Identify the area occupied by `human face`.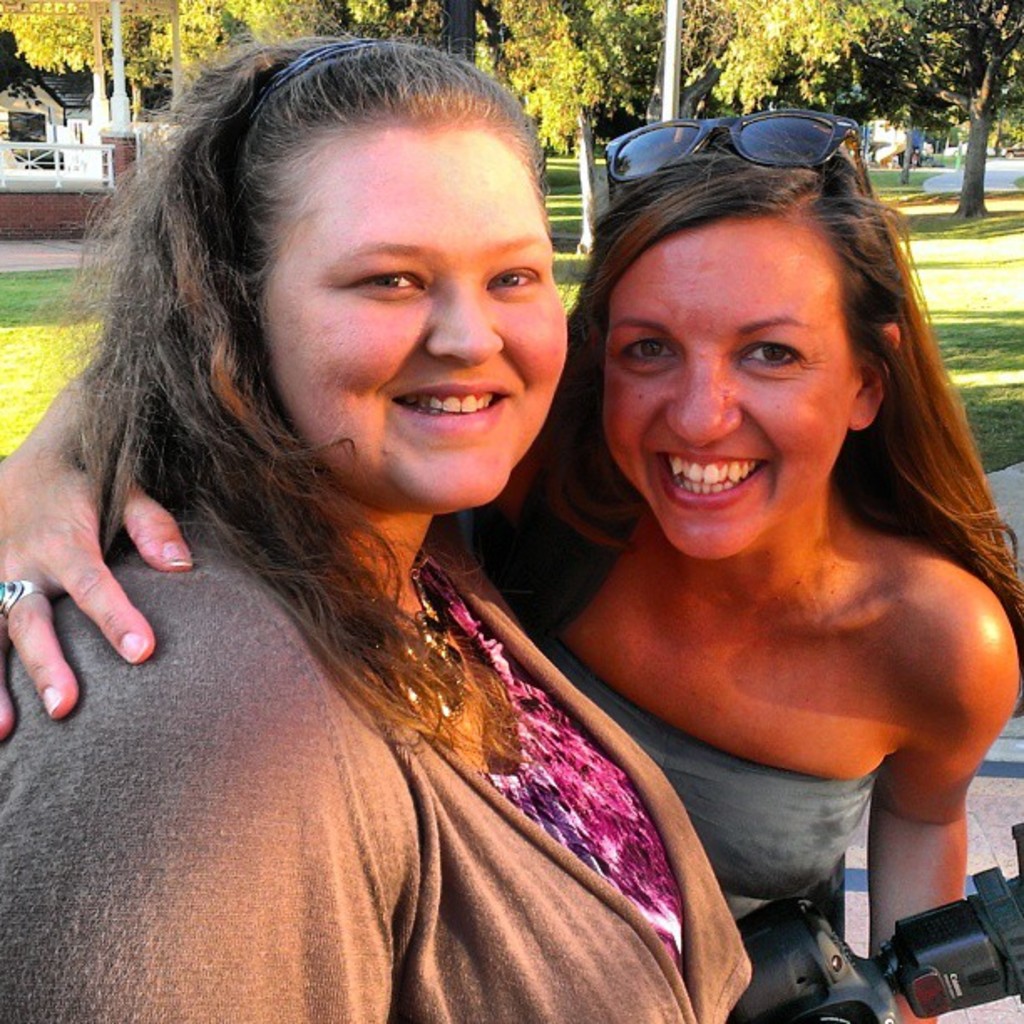
Area: 261/127/571/509.
